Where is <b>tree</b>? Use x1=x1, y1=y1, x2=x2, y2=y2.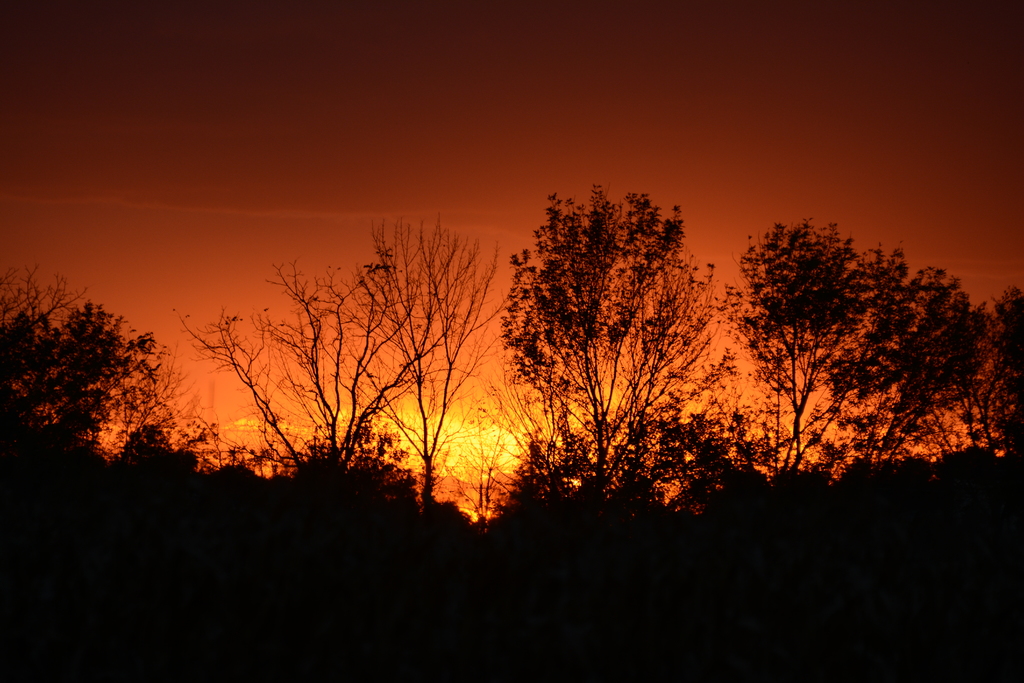
x1=184, y1=205, x2=518, y2=533.
